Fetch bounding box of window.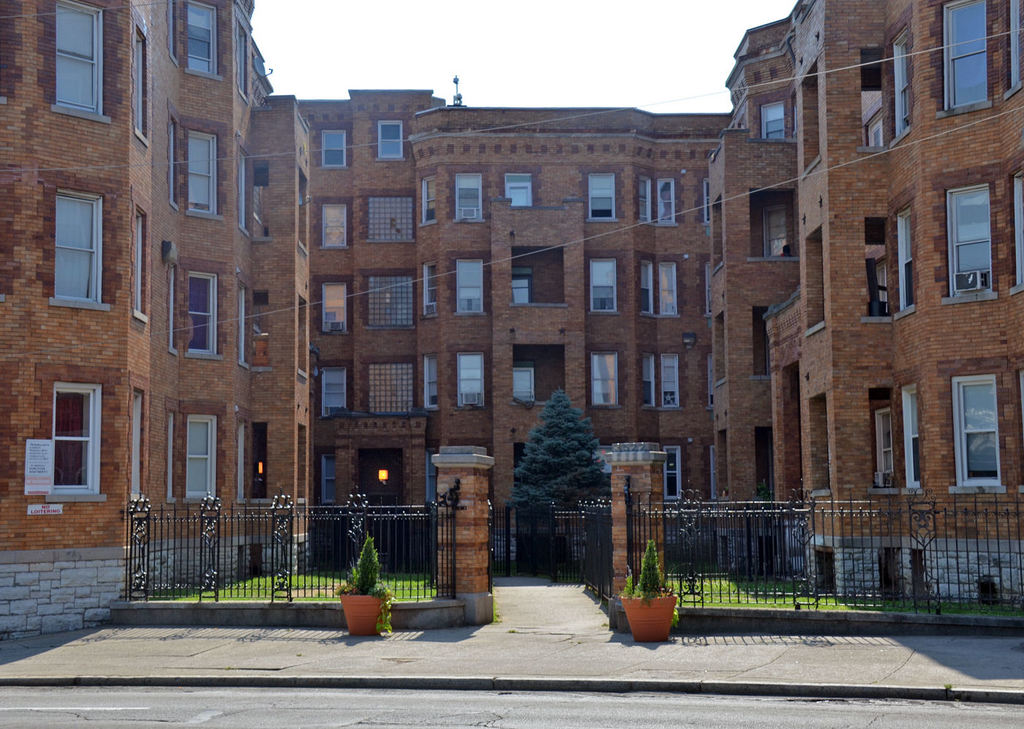
Bbox: 456,172,486,221.
